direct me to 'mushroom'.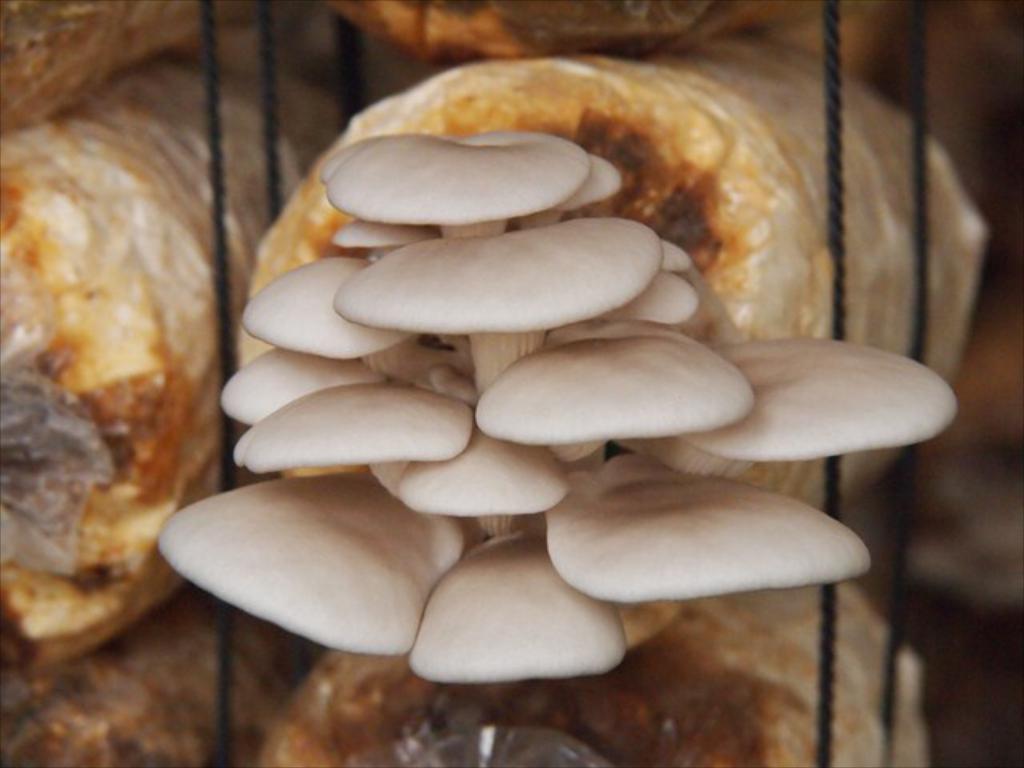
Direction: x1=334 y1=216 x2=442 y2=278.
